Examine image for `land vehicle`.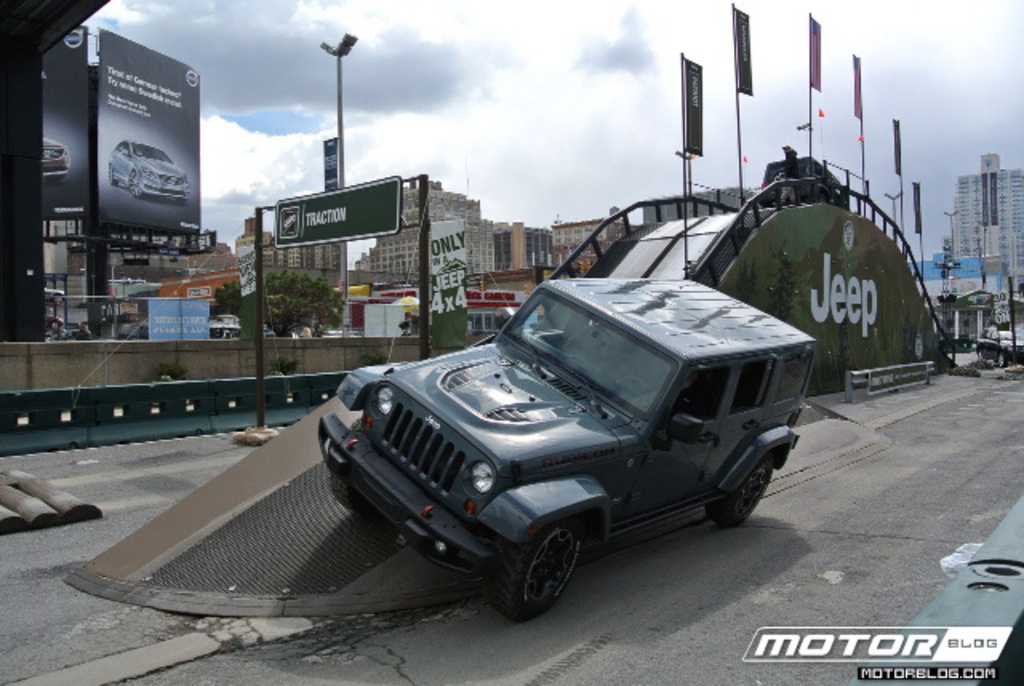
Examination result: x1=323 y1=281 x2=821 y2=624.
